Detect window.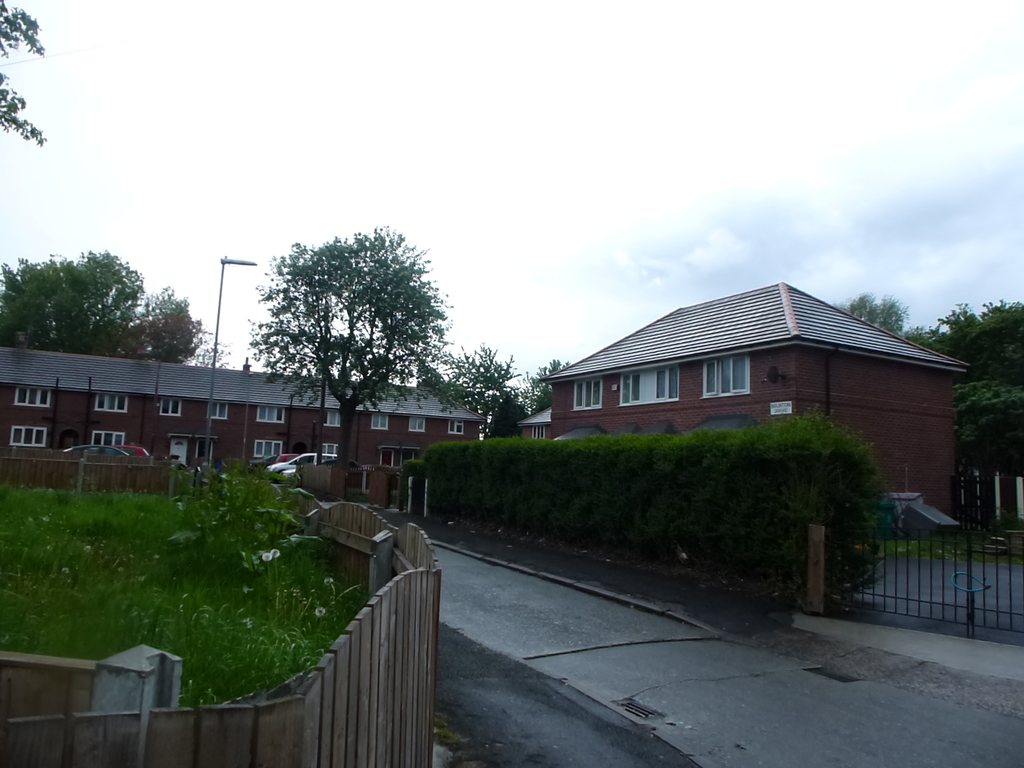
Detected at region(696, 348, 754, 396).
